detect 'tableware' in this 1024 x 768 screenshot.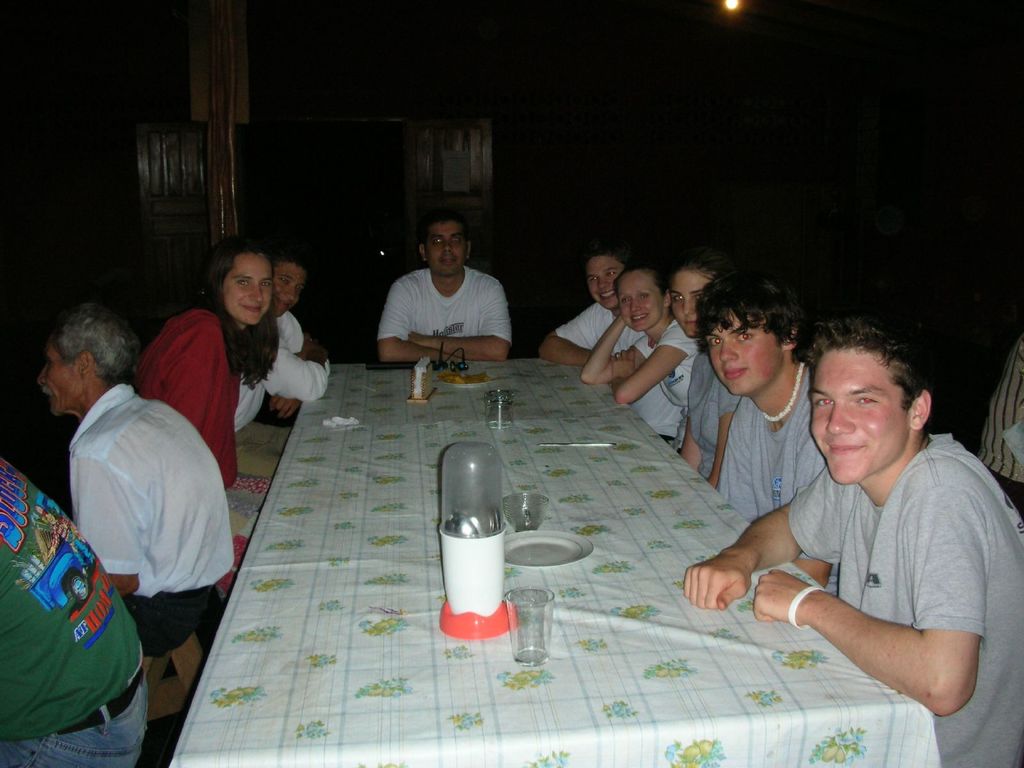
Detection: (x1=500, y1=485, x2=546, y2=536).
